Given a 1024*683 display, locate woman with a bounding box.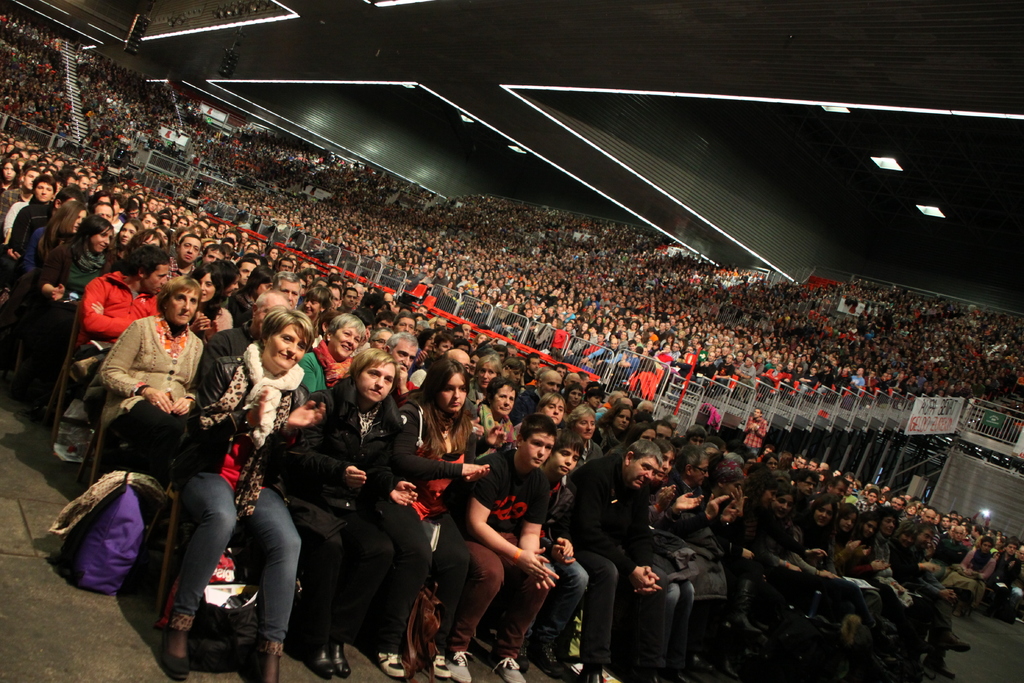
Located: box(530, 310, 551, 355).
